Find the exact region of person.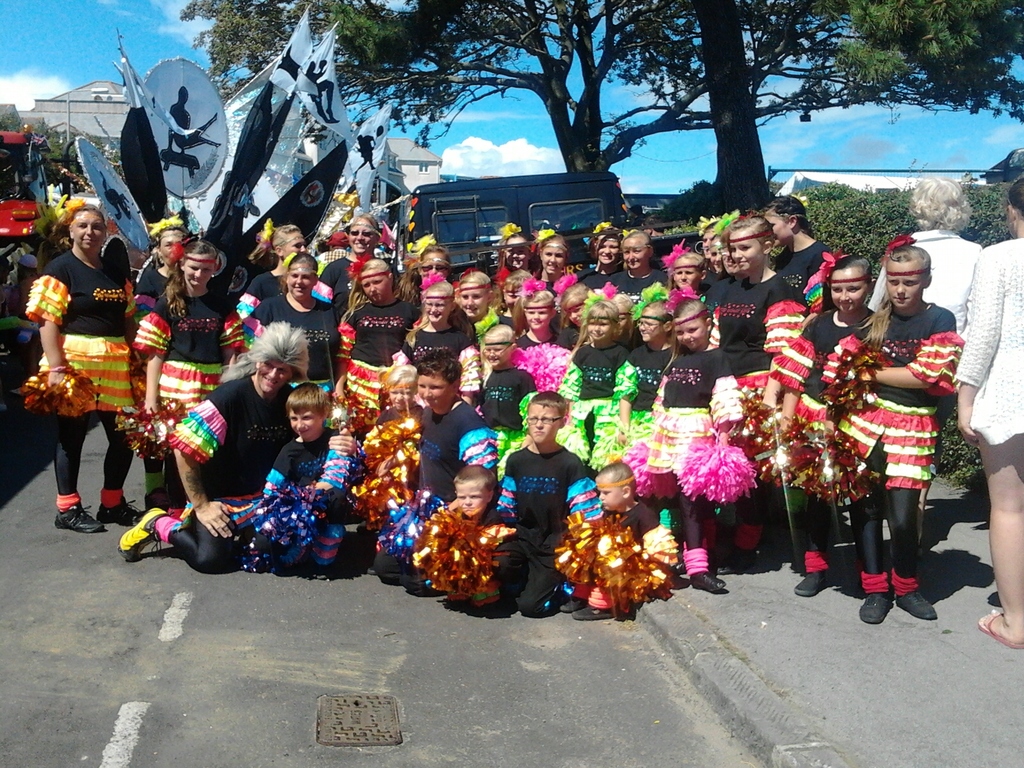
Exact region: {"x1": 415, "y1": 241, "x2": 452, "y2": 264}.
